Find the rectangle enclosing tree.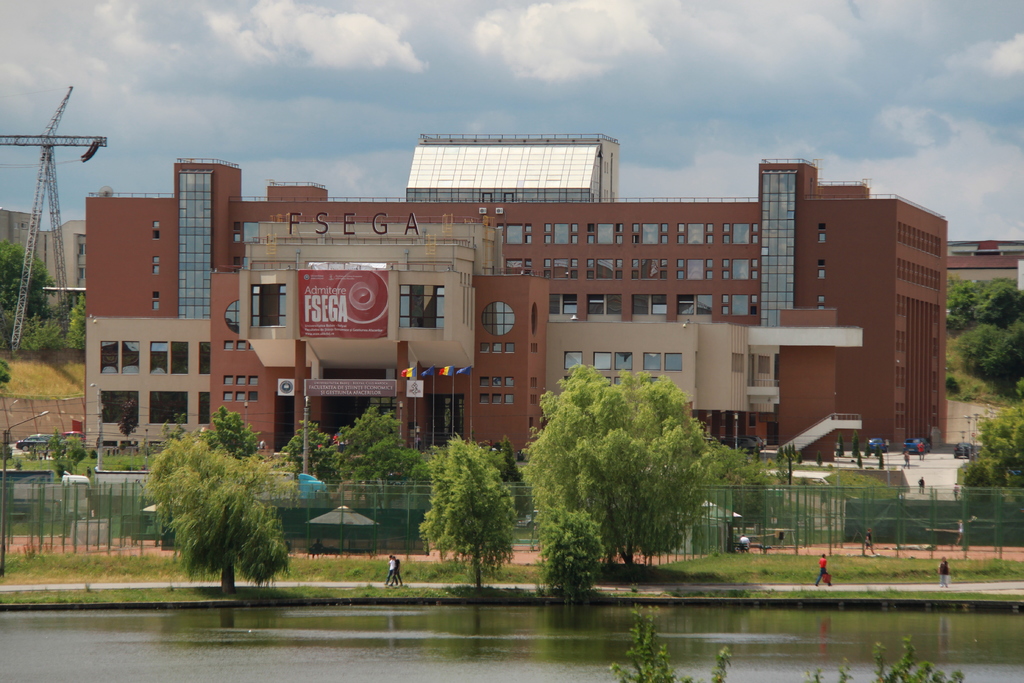
bbox=(281, 415, 344, 490).
